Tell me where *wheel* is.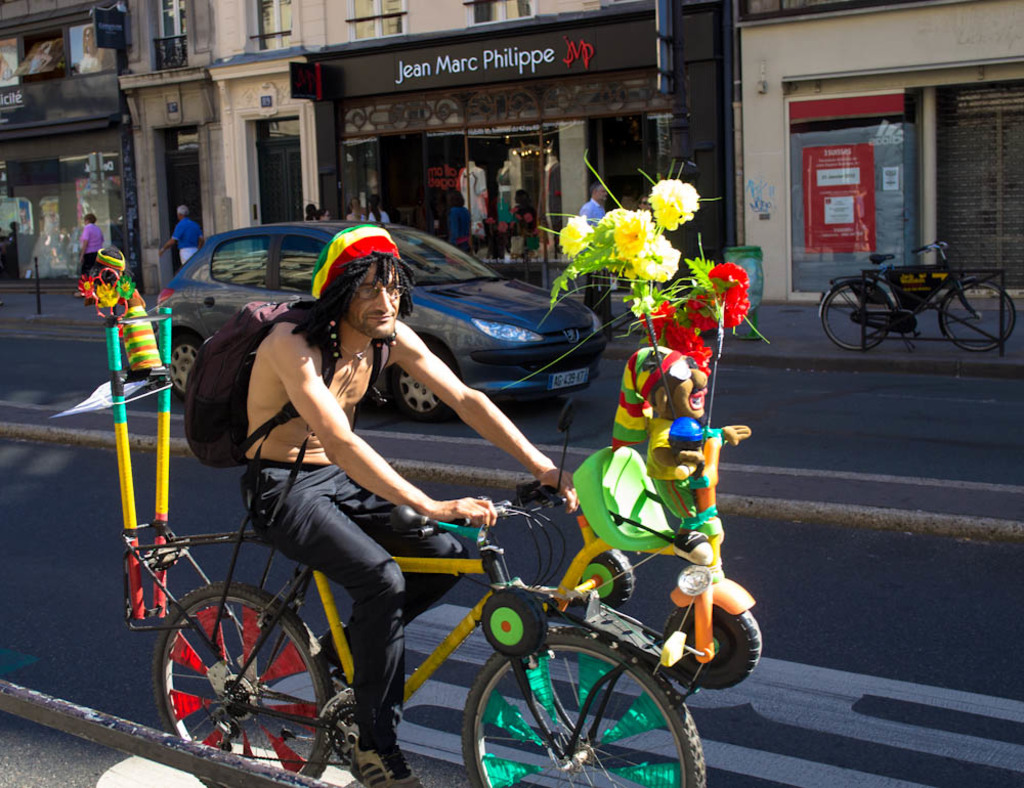
*wheel* is at 462/632/705/787.
